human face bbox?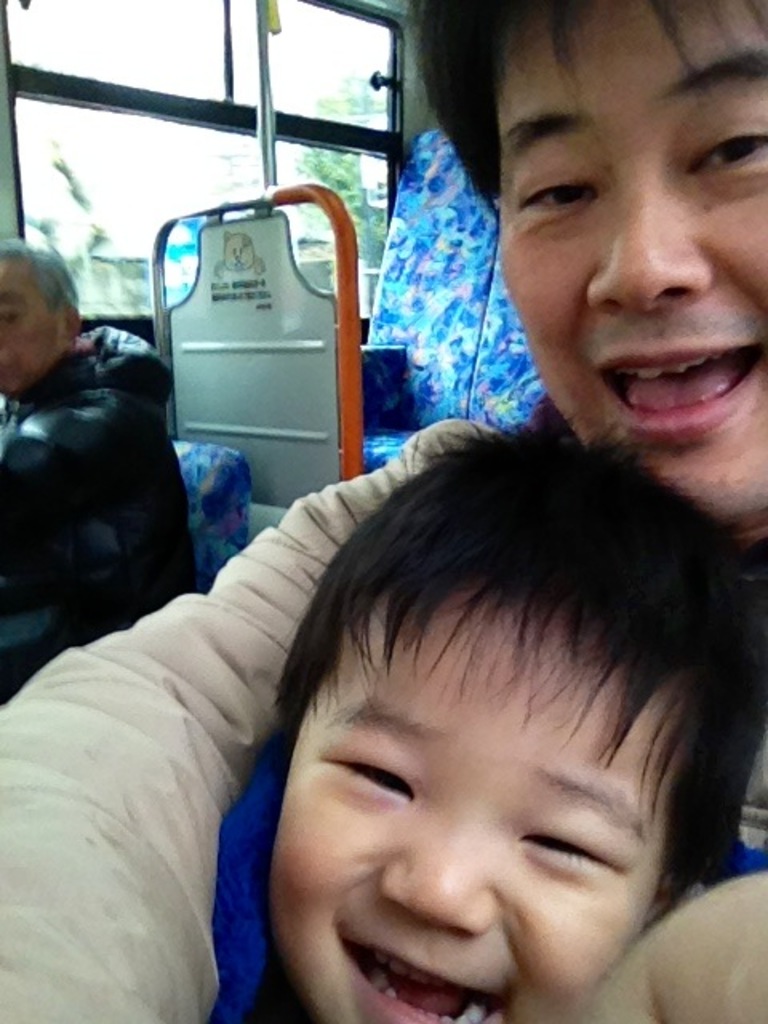
0,251,61,406
